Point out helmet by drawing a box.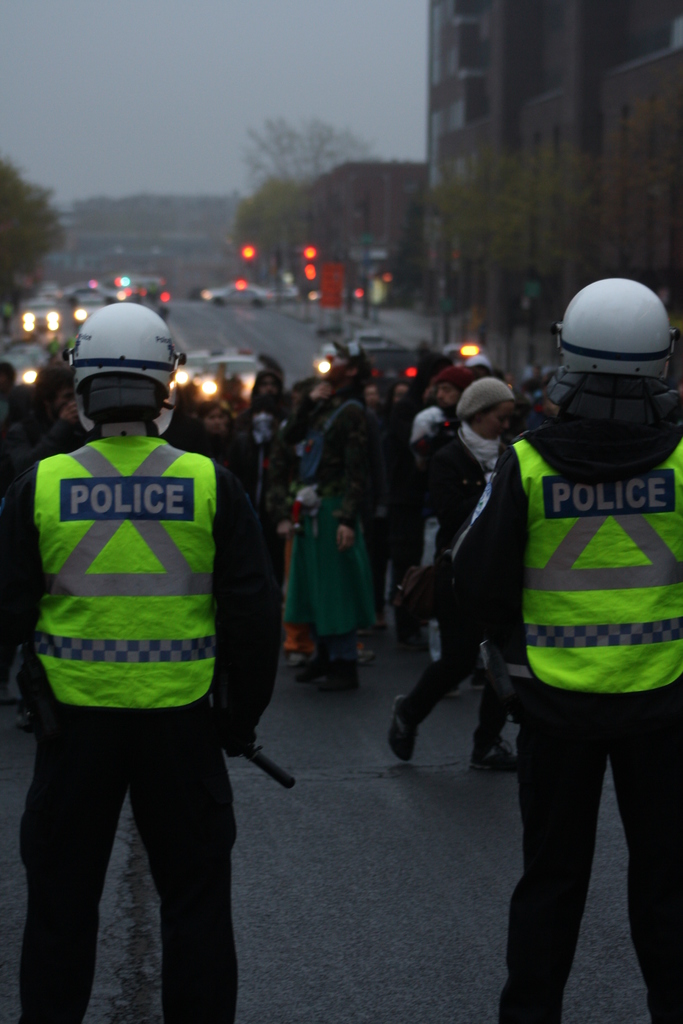
detection(452, 378, 513, 433).
